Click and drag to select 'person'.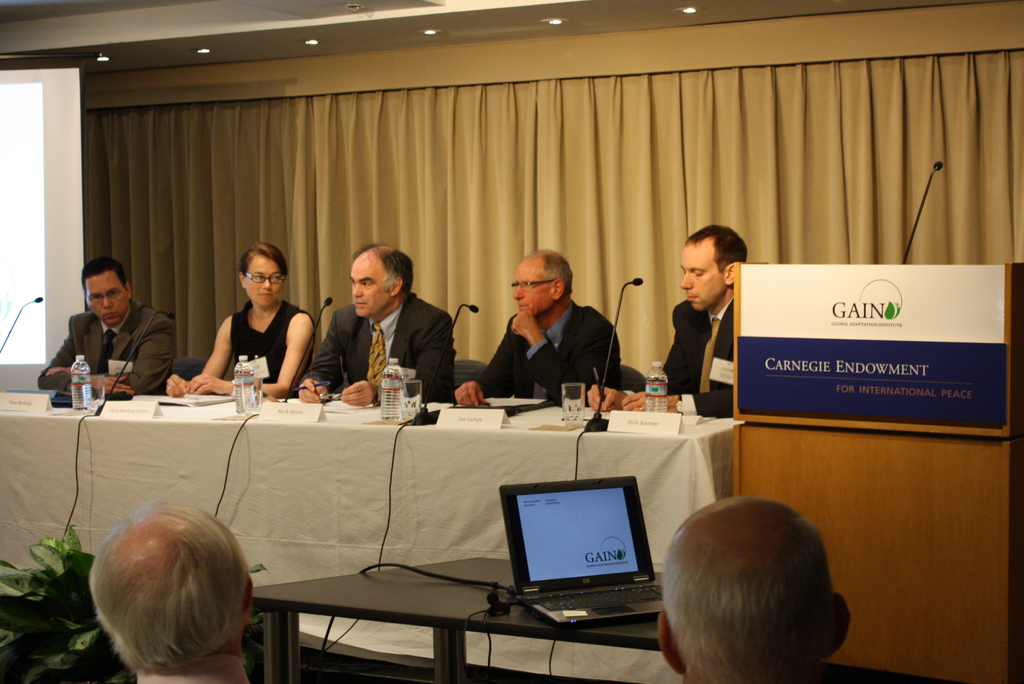
Selection: bbox=(451, 247, 623, 406).
